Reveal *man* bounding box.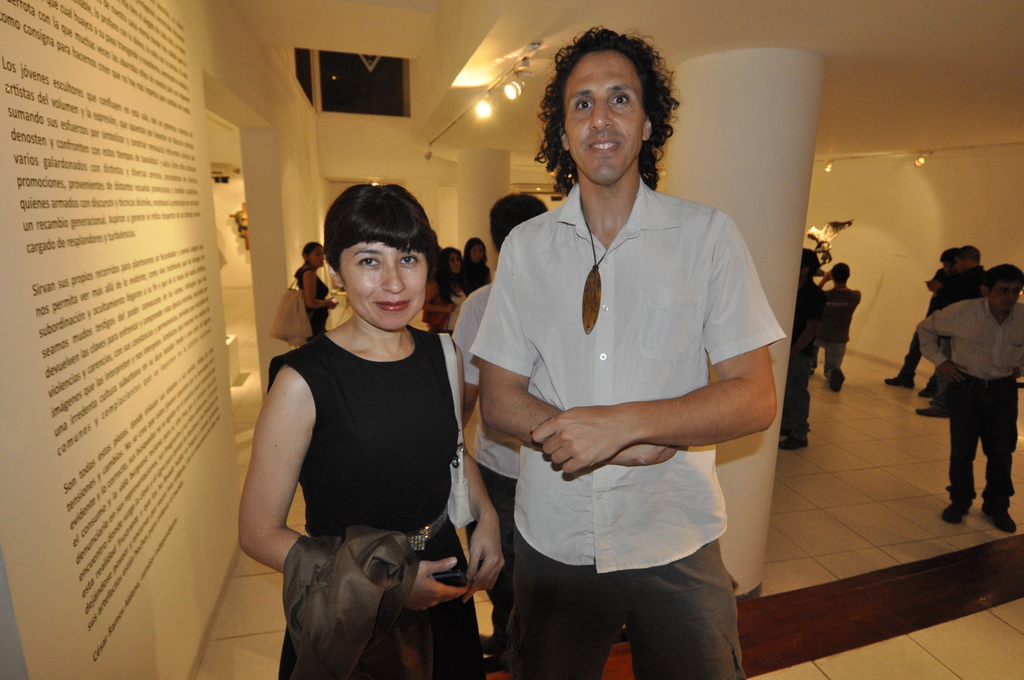
Revealed: x1=449, y1=188, x2=559, y2=639.
